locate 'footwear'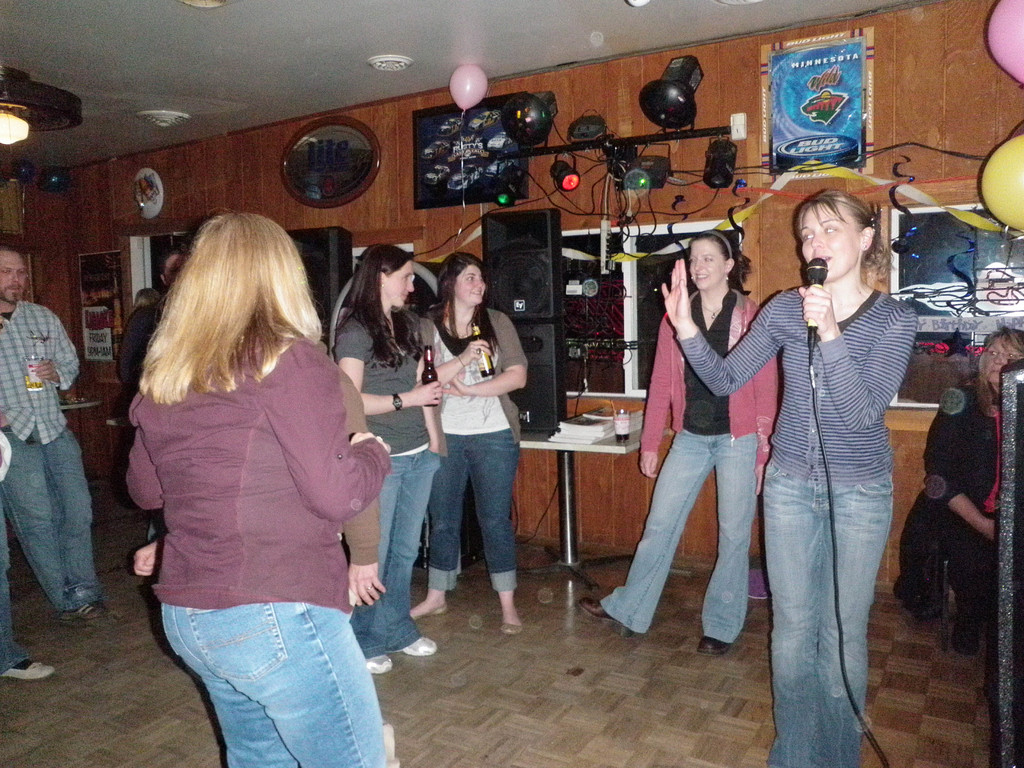
Rect(579, 598, 634, 641)
